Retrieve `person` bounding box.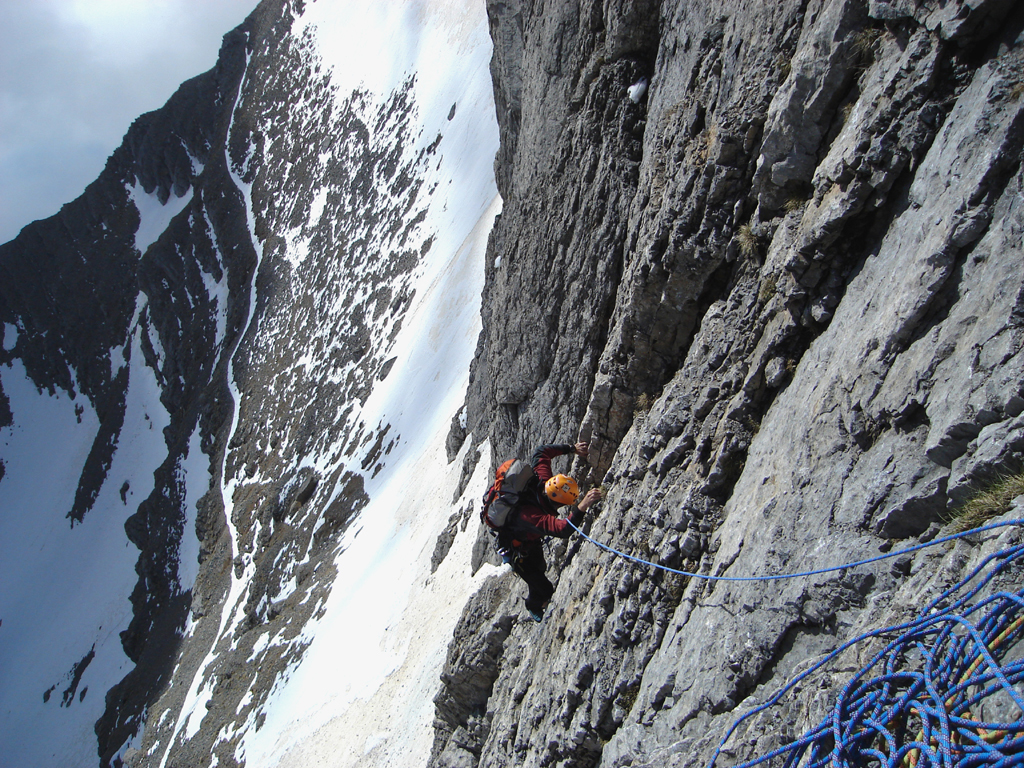
Bounding box: bbox(483, 430, 587, 616).
